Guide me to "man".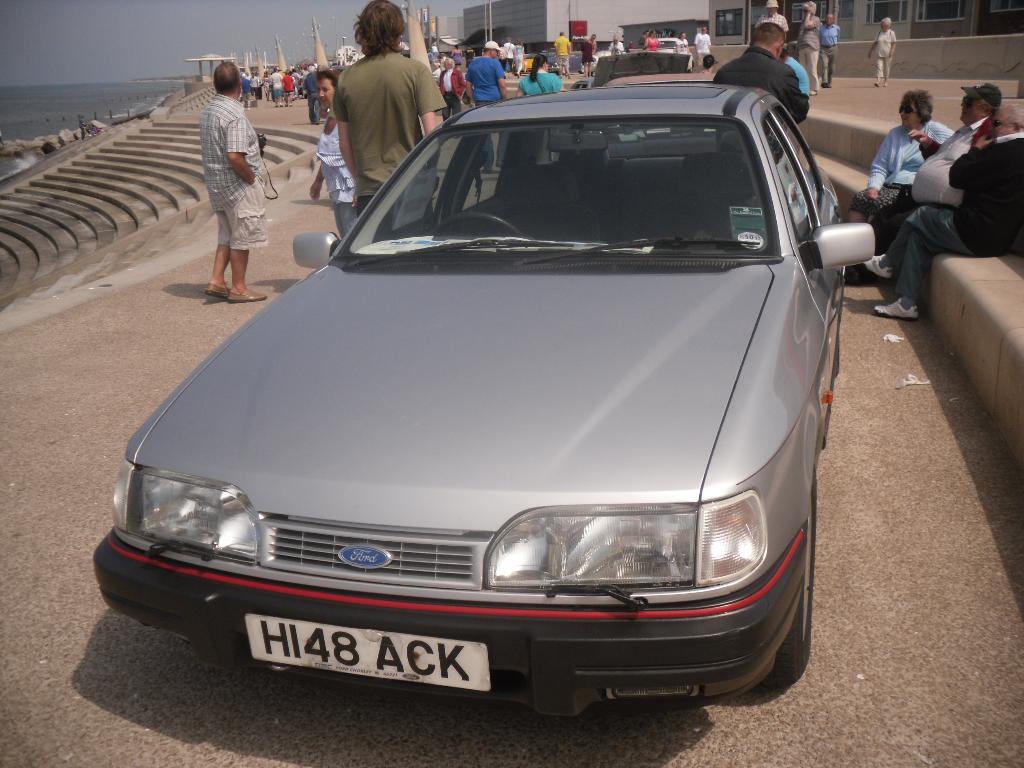
Guidance: locate(869, 16, 900, 88).
